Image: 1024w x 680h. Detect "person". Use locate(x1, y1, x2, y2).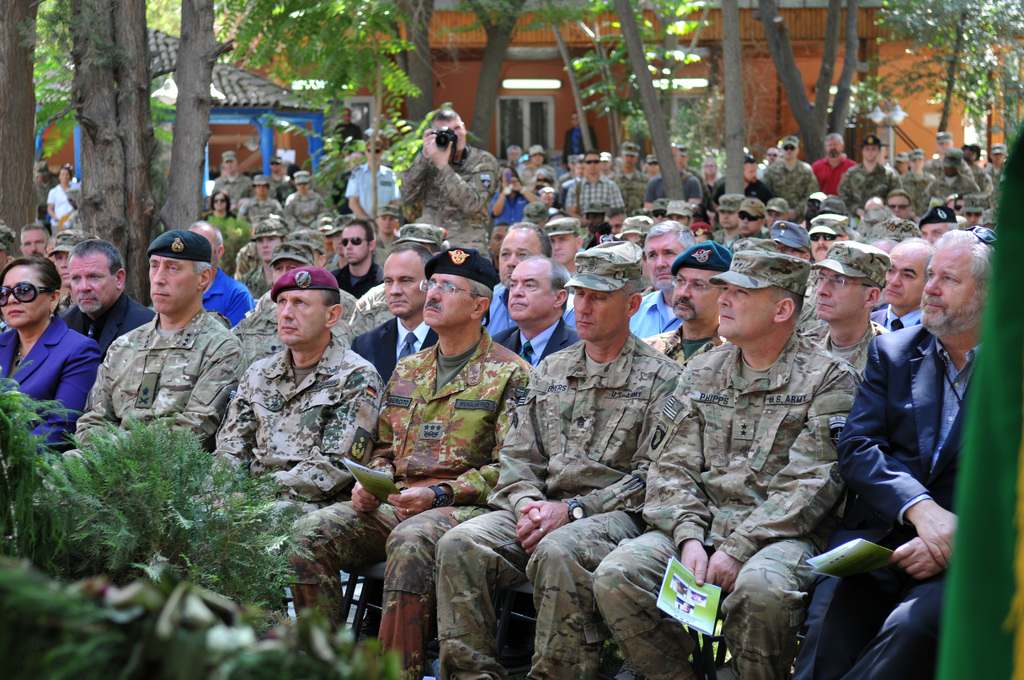
locate(284, 245, 528, 679).
